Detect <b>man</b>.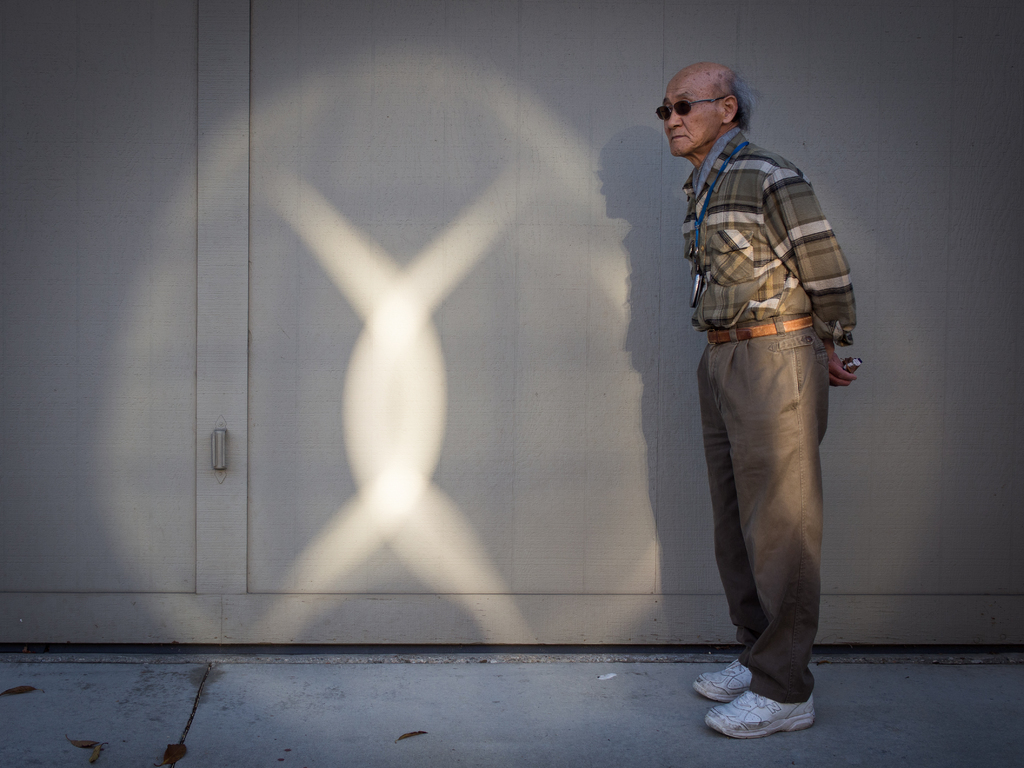
Detected at <region>643, 63, 868, 729</region>.
